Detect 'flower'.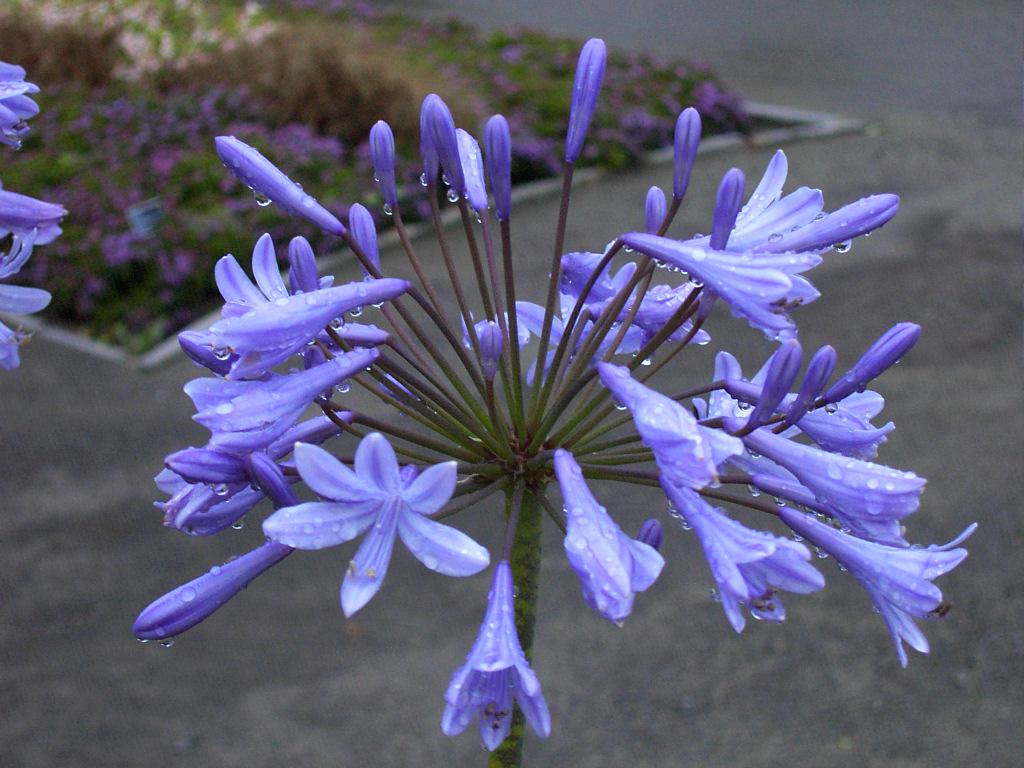
Detected at [left=252, top=416, right=463, bottom=630].
